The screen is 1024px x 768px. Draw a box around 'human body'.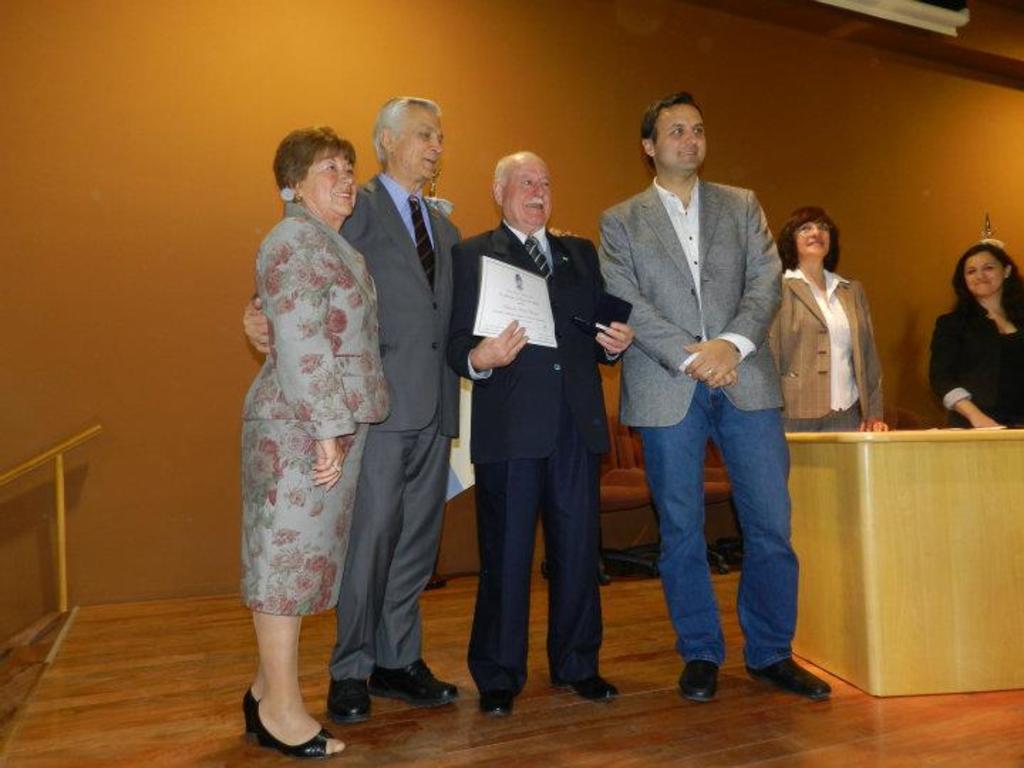
934,297,1023,432.
